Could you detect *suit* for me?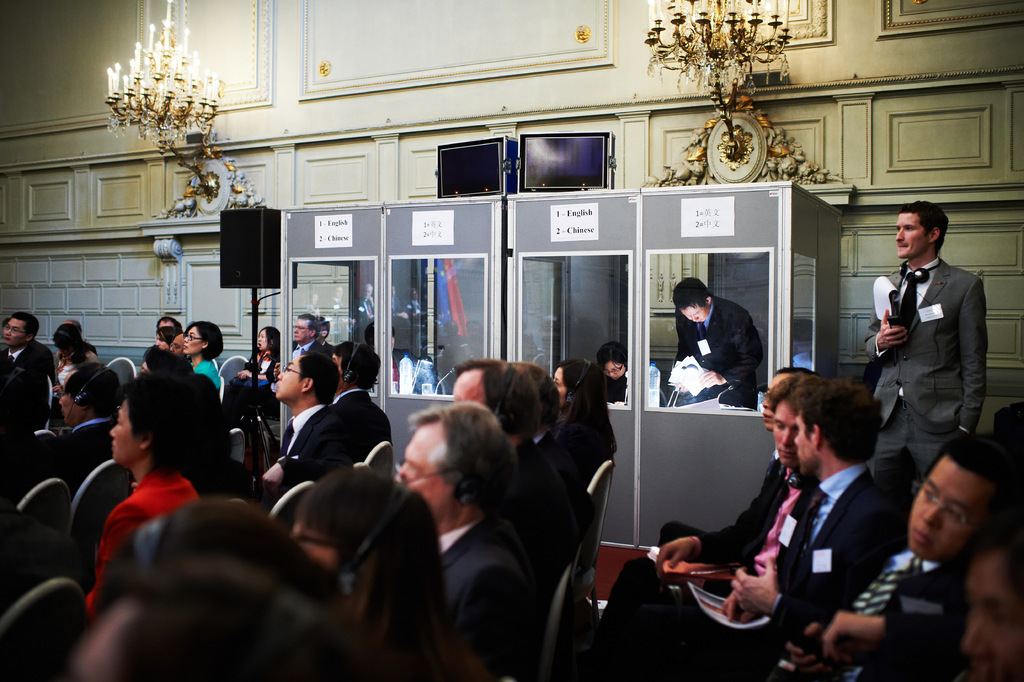
Detection result: bbox=(276, 403, 359, 493).
